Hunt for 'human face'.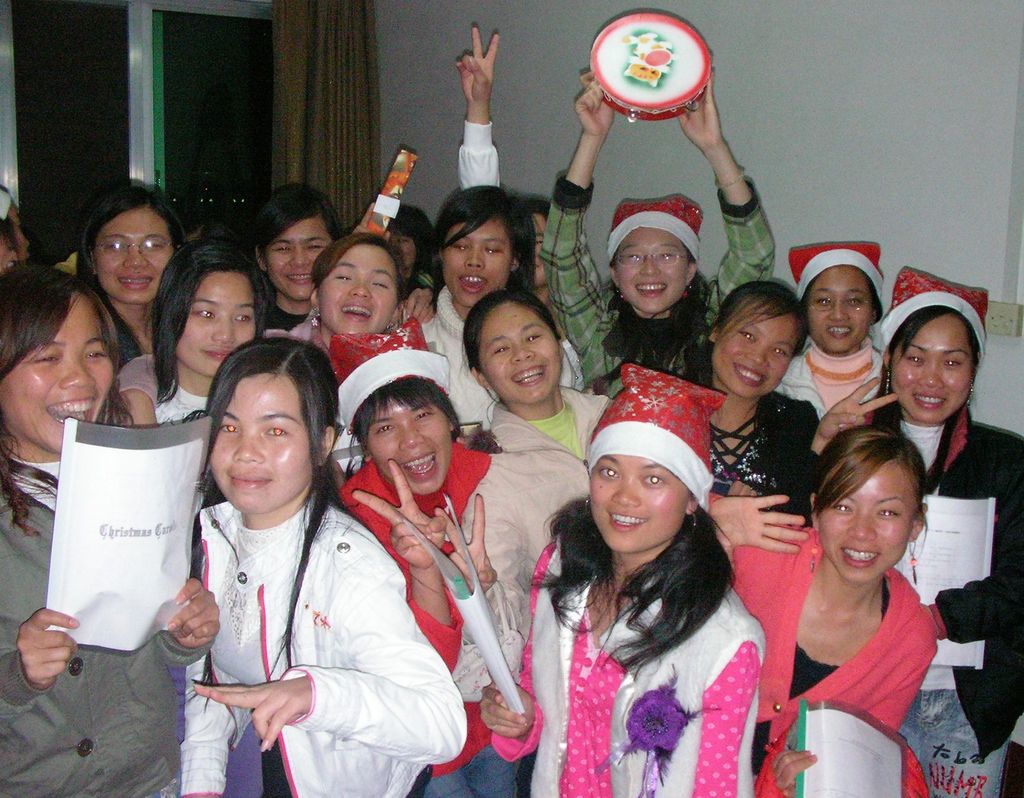
Hunted down at 609, 223, 690, 316.
